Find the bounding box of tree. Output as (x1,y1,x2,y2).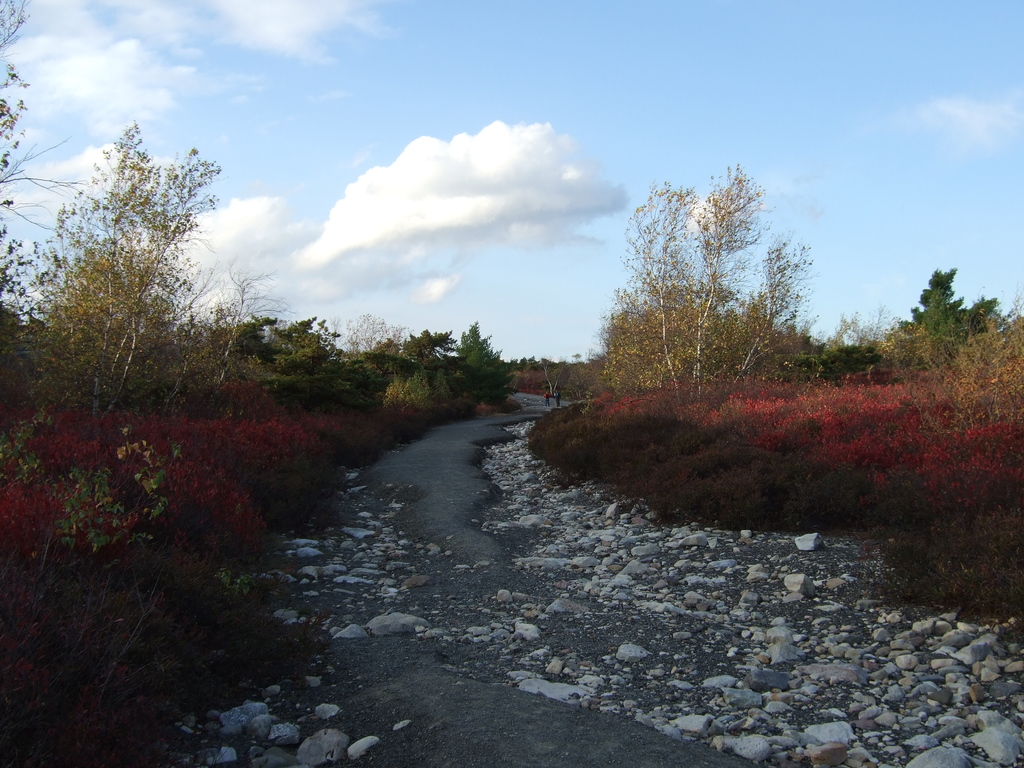
(600,153,820,426).
